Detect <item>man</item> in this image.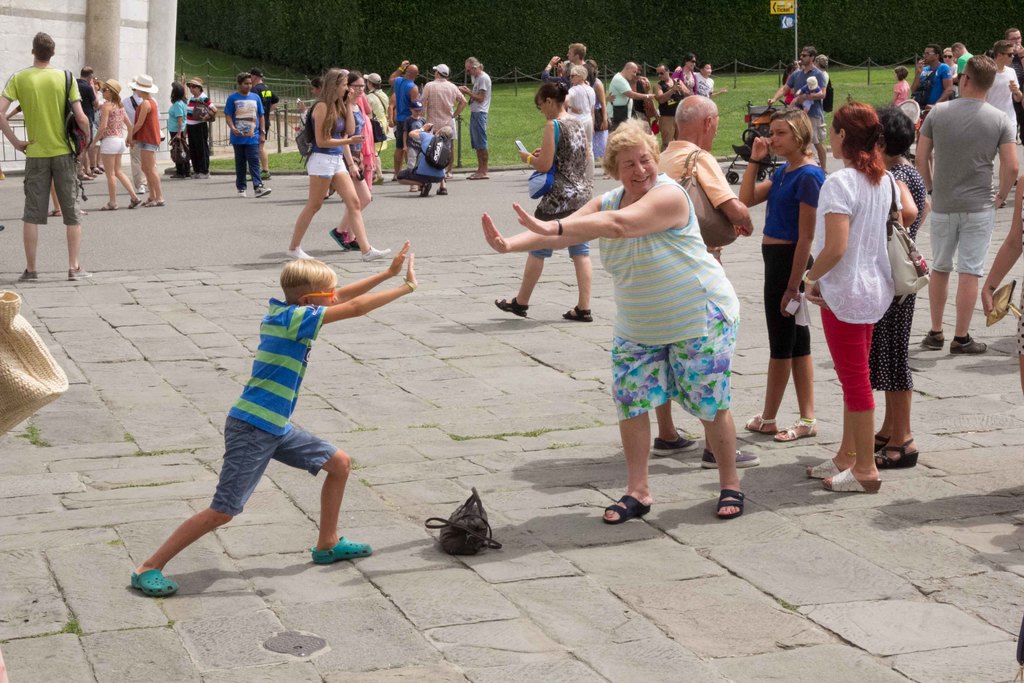
Detection: [1004,28,1023,146].
